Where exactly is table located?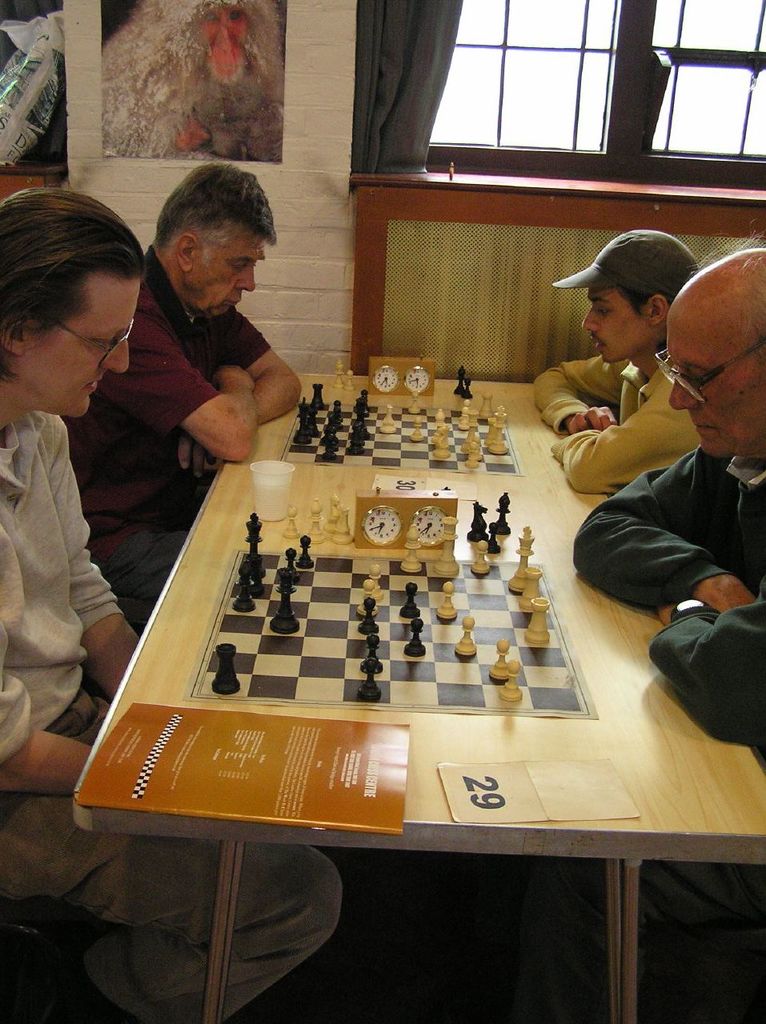
Its bounding box is box(73, 382, 715, 990).
